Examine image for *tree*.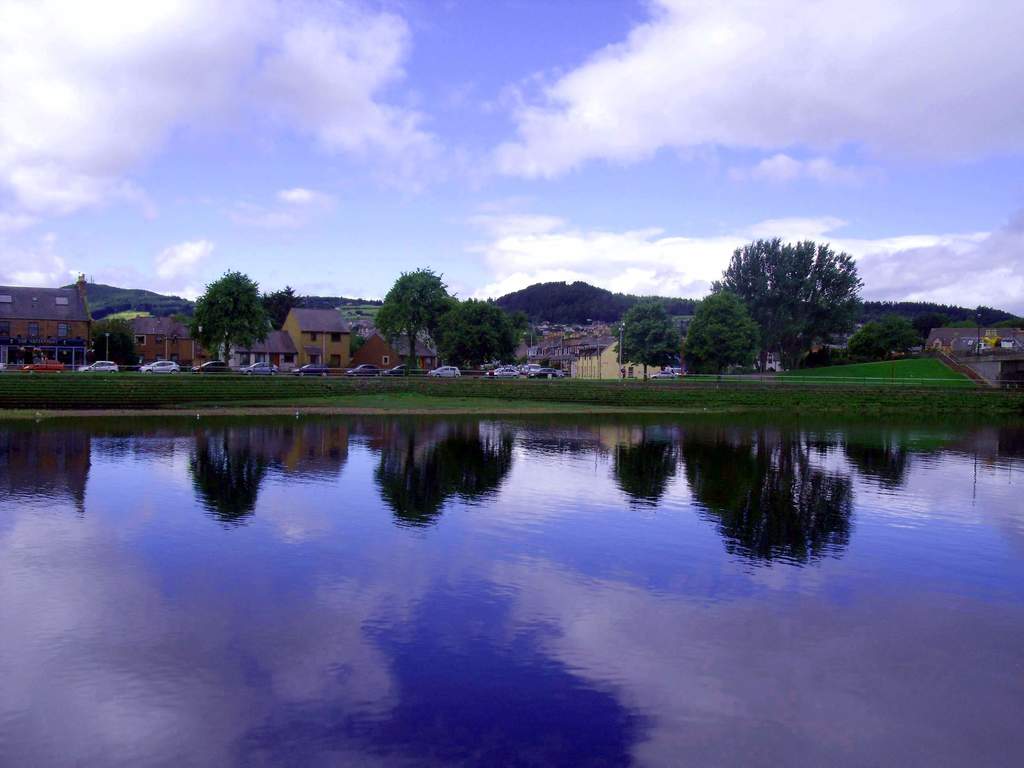
Examination result: [x1=188, y1=268, x2=273, y2=373].
